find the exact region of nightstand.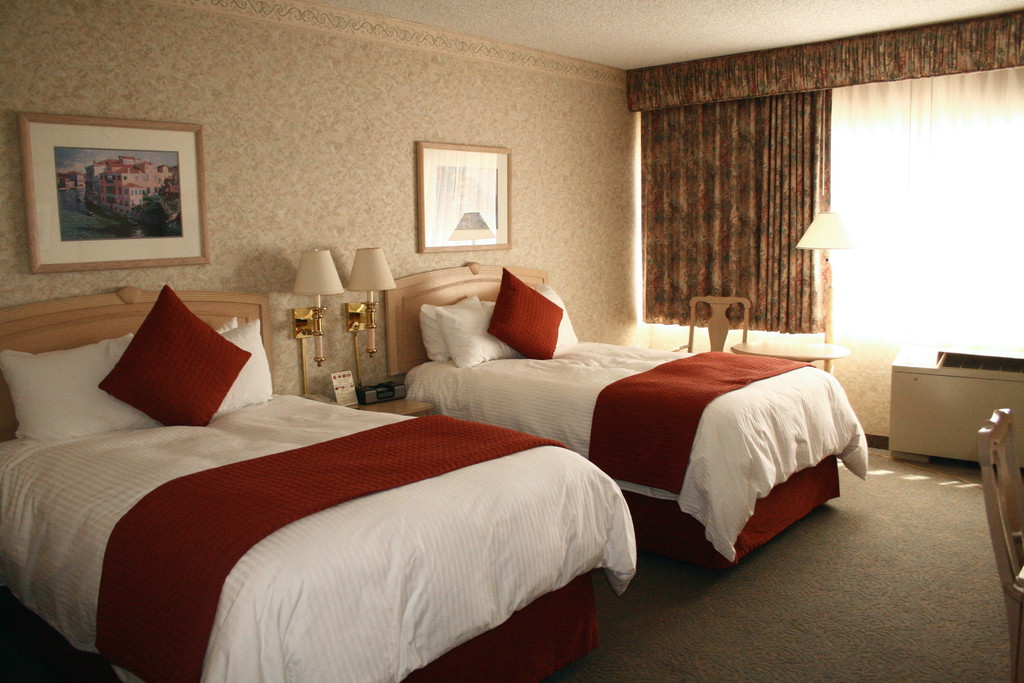
Exact region: left=355, top=397, right=429, bottom=413.
